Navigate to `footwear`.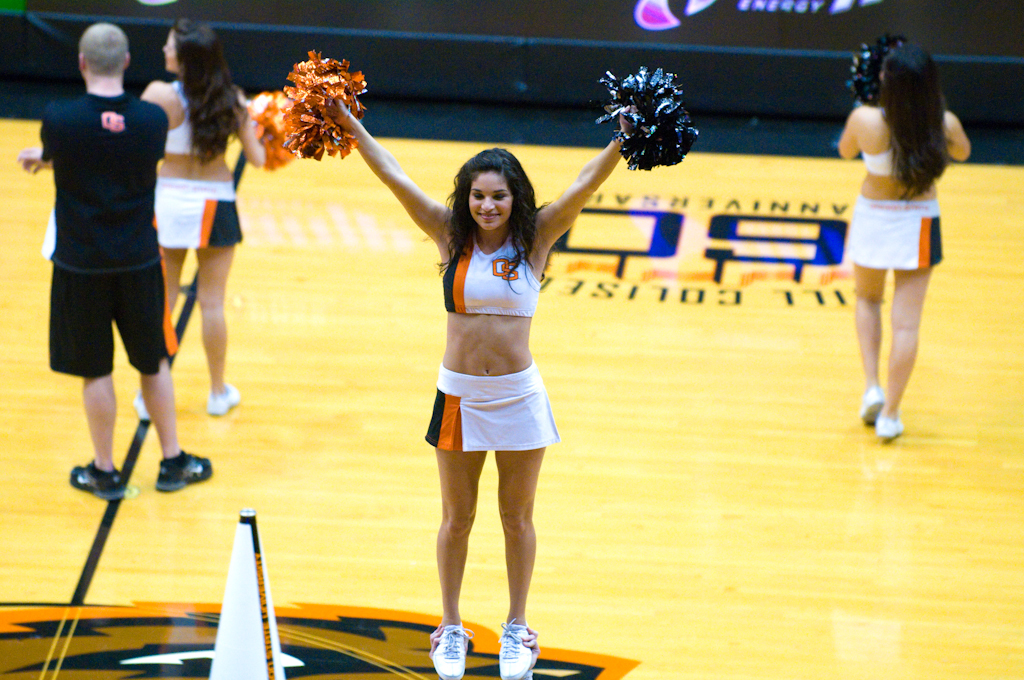
Navigation target: 495,615,536,679.
